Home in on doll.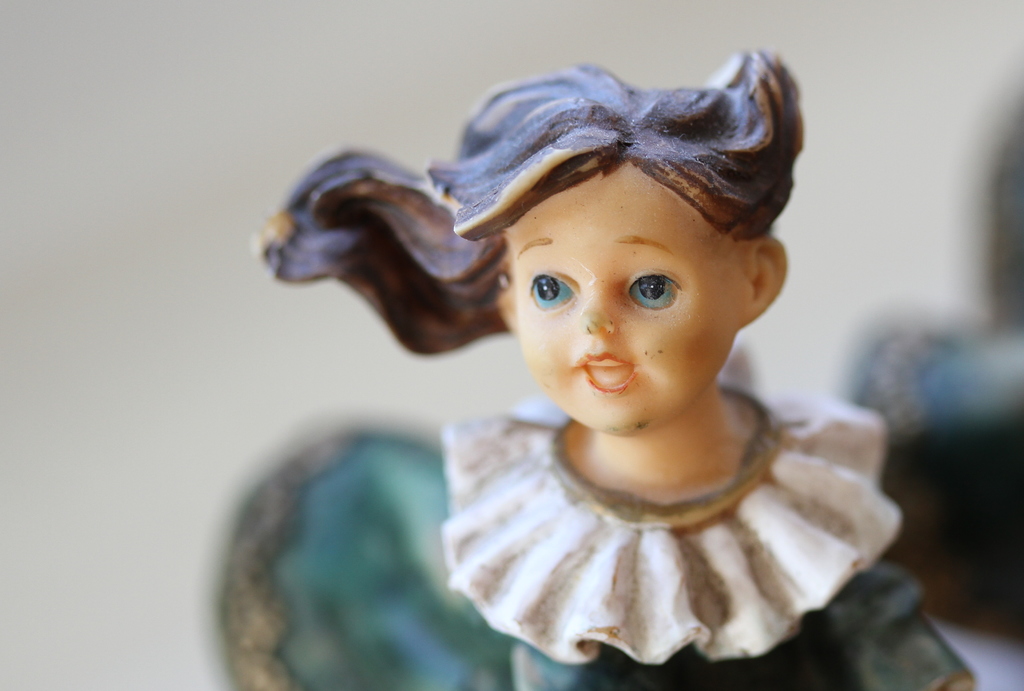
Homed in at (261, 12, 936, 690).
